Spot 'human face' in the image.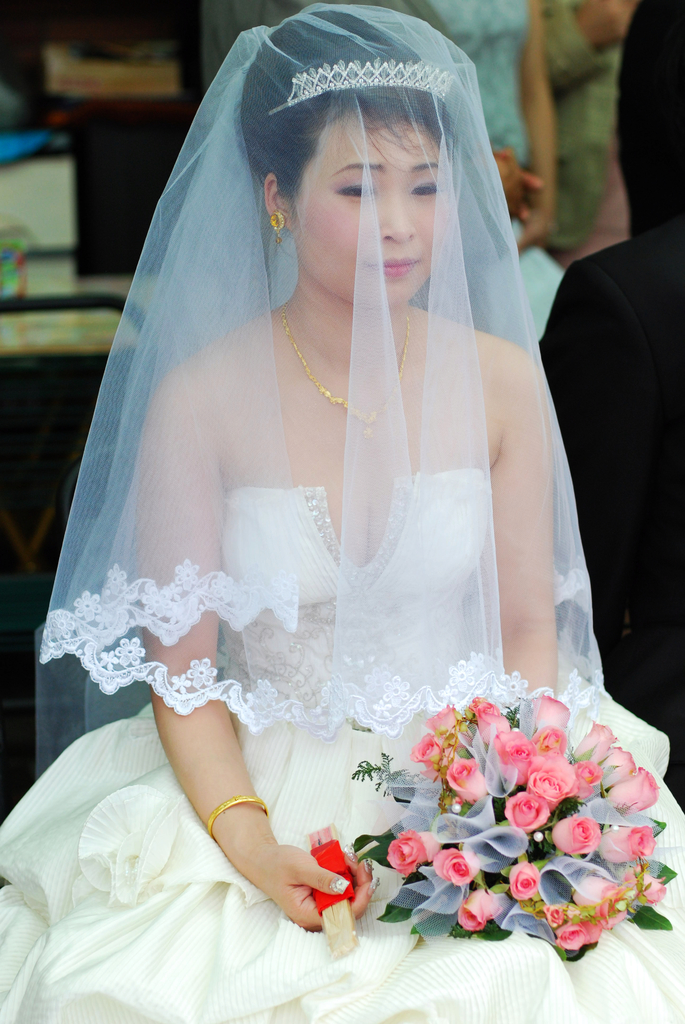
'human face' found at (311,127,446,309).
